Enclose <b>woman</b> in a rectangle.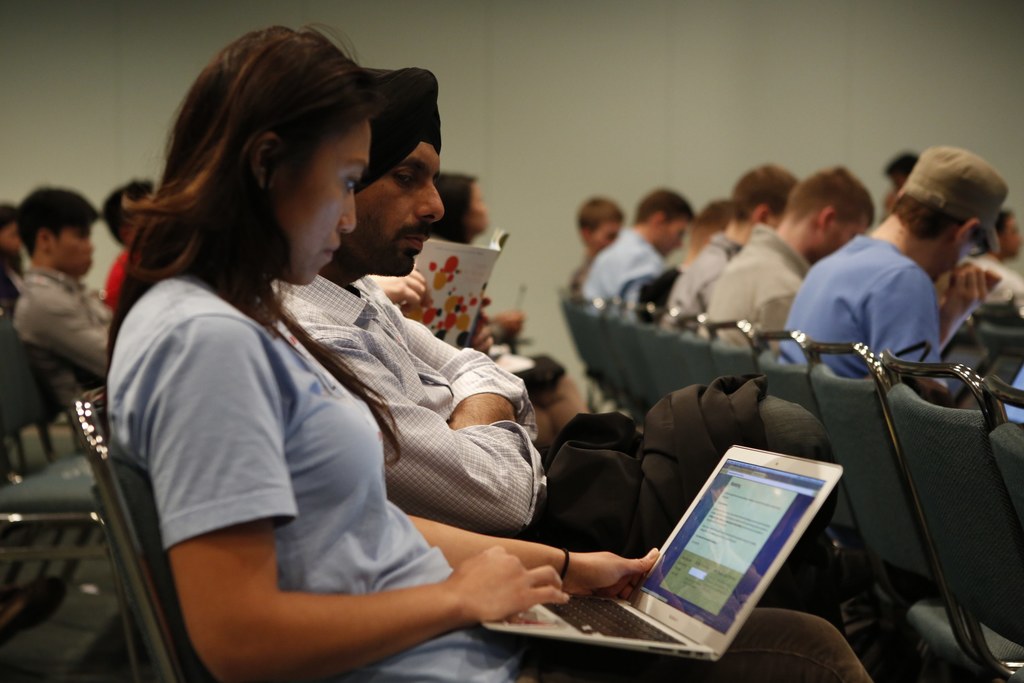
Rect(89, 16, 884, 682).
